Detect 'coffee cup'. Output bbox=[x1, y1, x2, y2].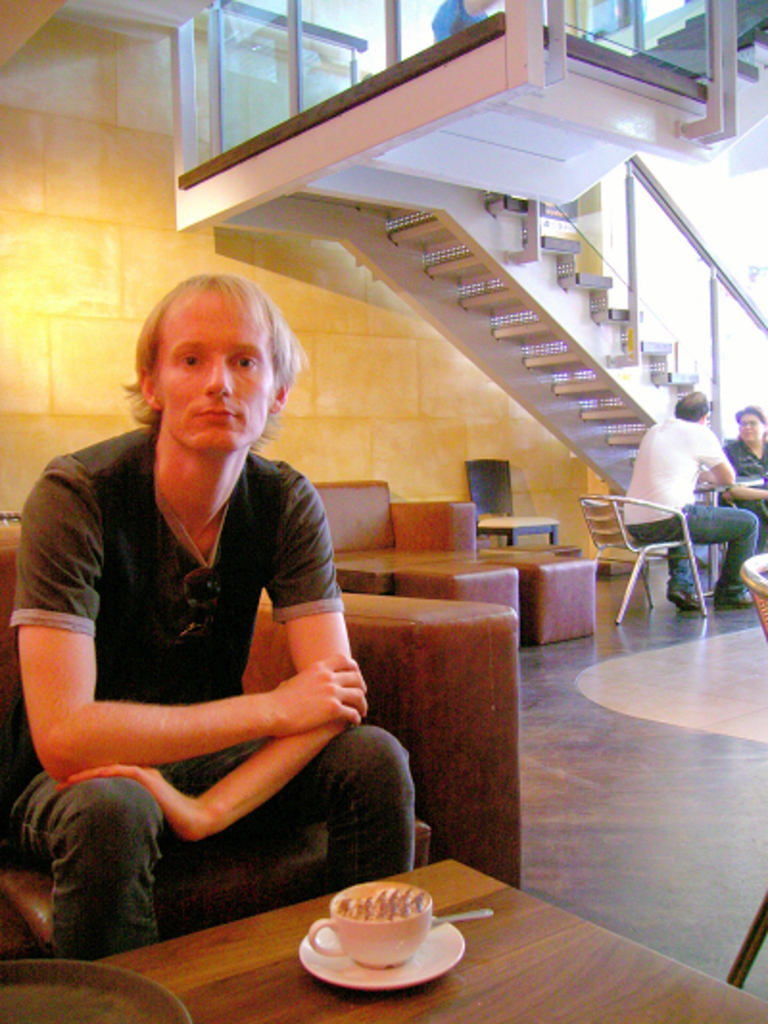
bbox=[309, 882, 432, 970].
